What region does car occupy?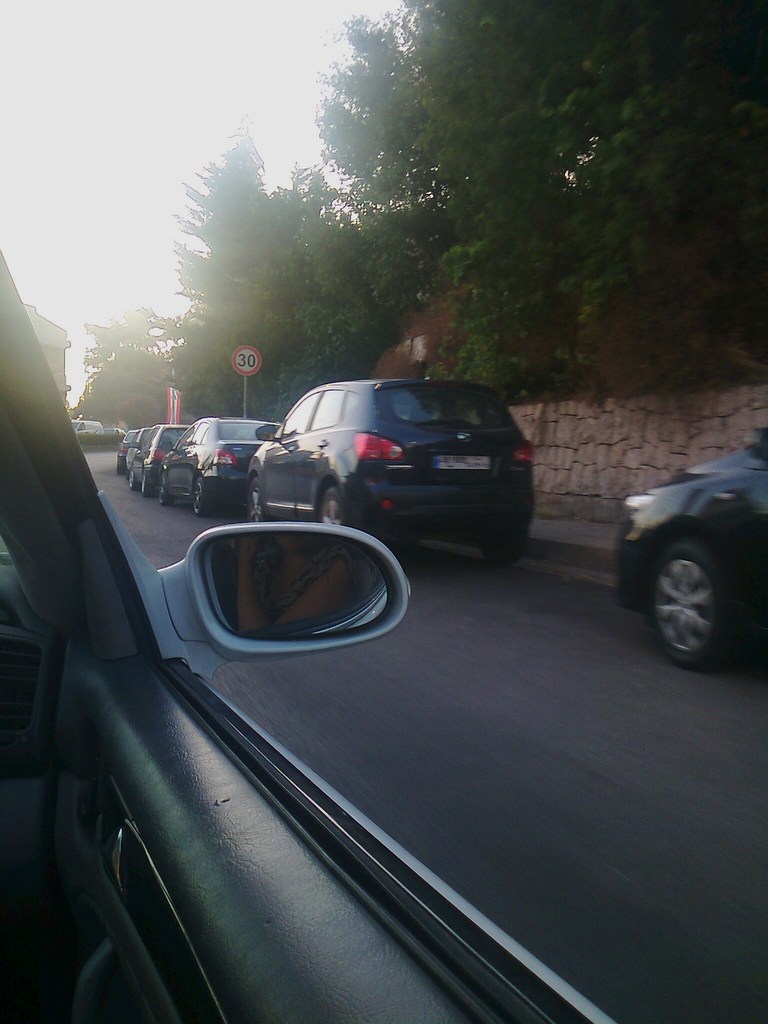
pyautogui.locateOnScreen(124, 423, 189, 495).
